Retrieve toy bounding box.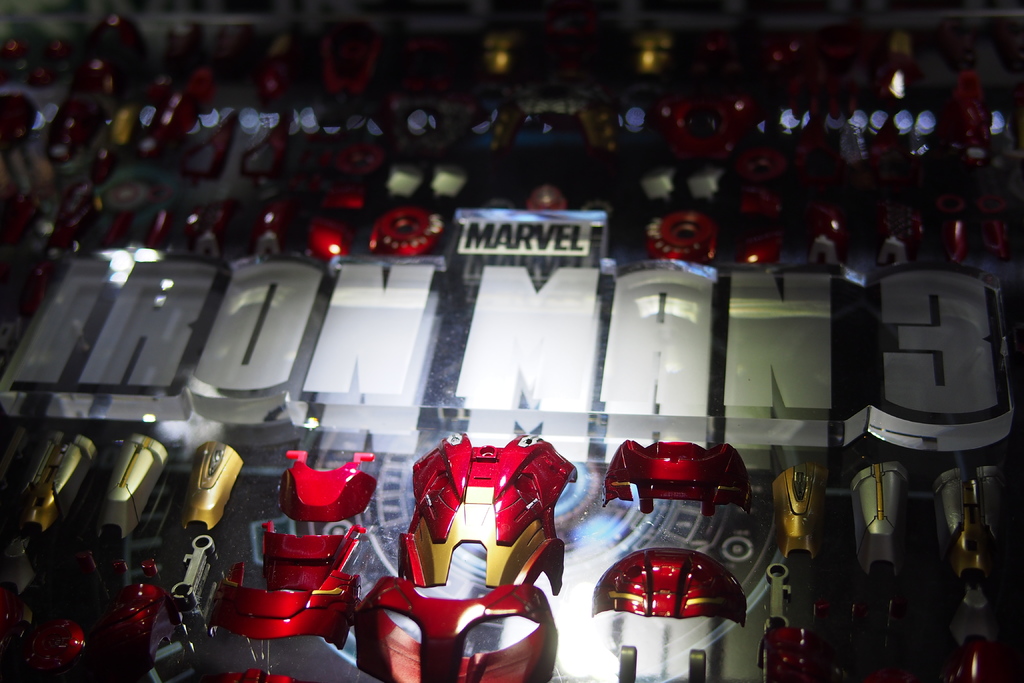
Bounding box: (100,436,237,682).
